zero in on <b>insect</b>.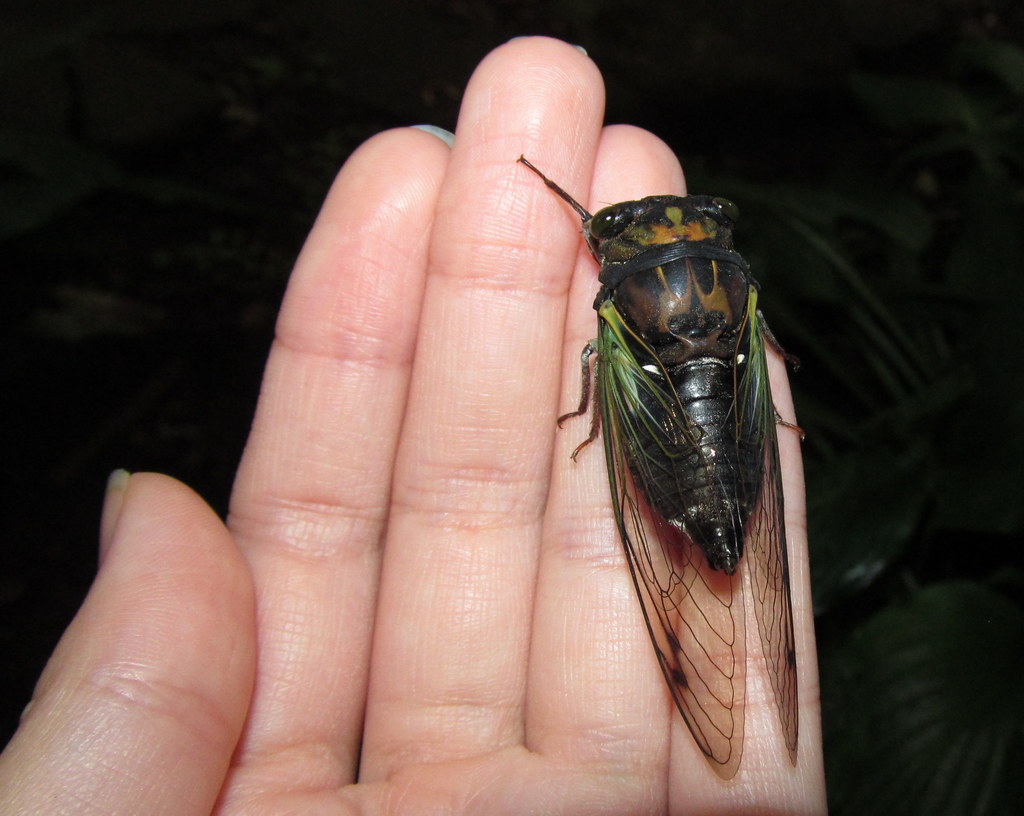
Zeroed in: region(510, 149, 806, 783).
